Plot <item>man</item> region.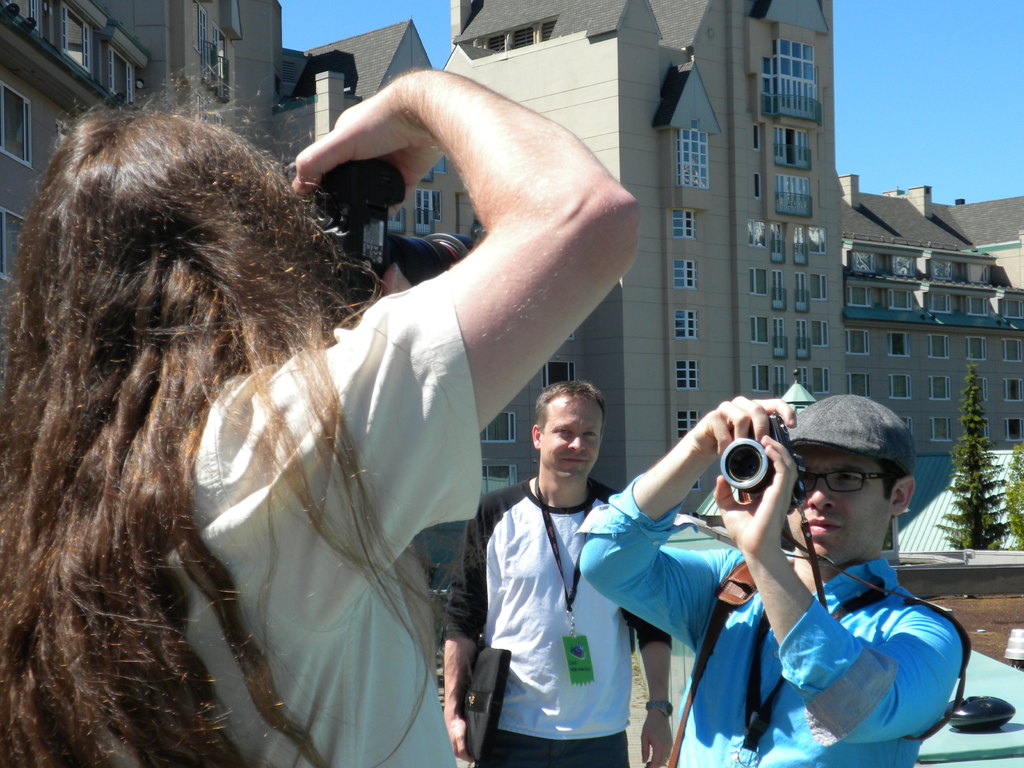
Plotted at [580, 390, 966, 767].
